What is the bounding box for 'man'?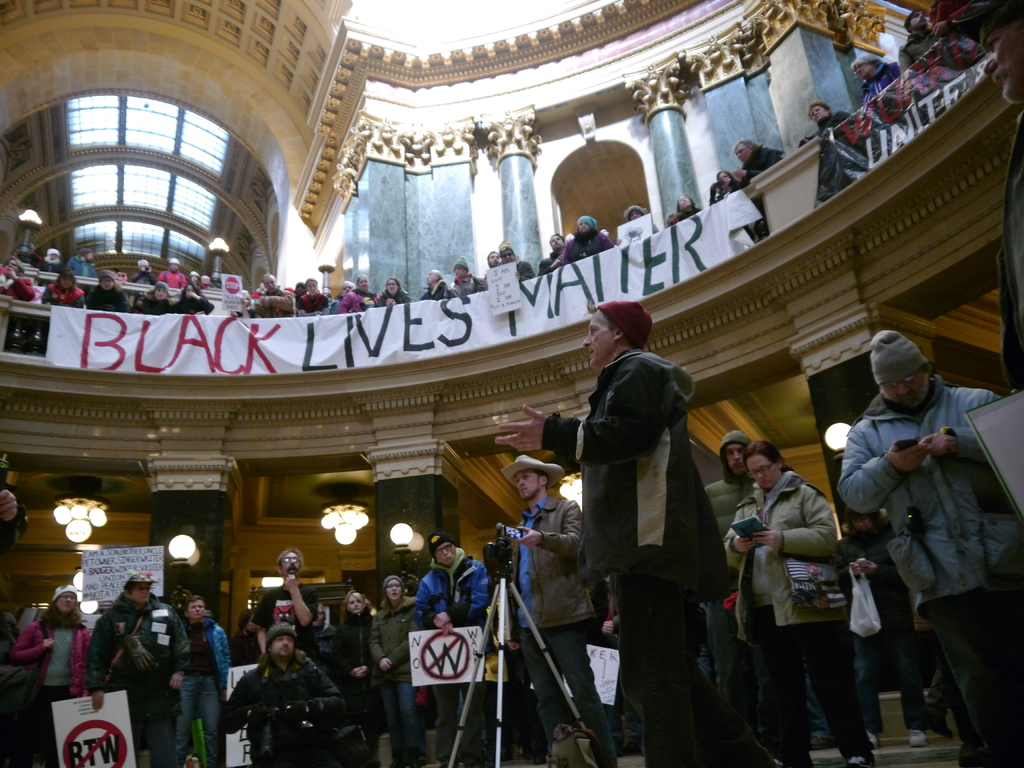
detection(155, 257, 187, 289).
